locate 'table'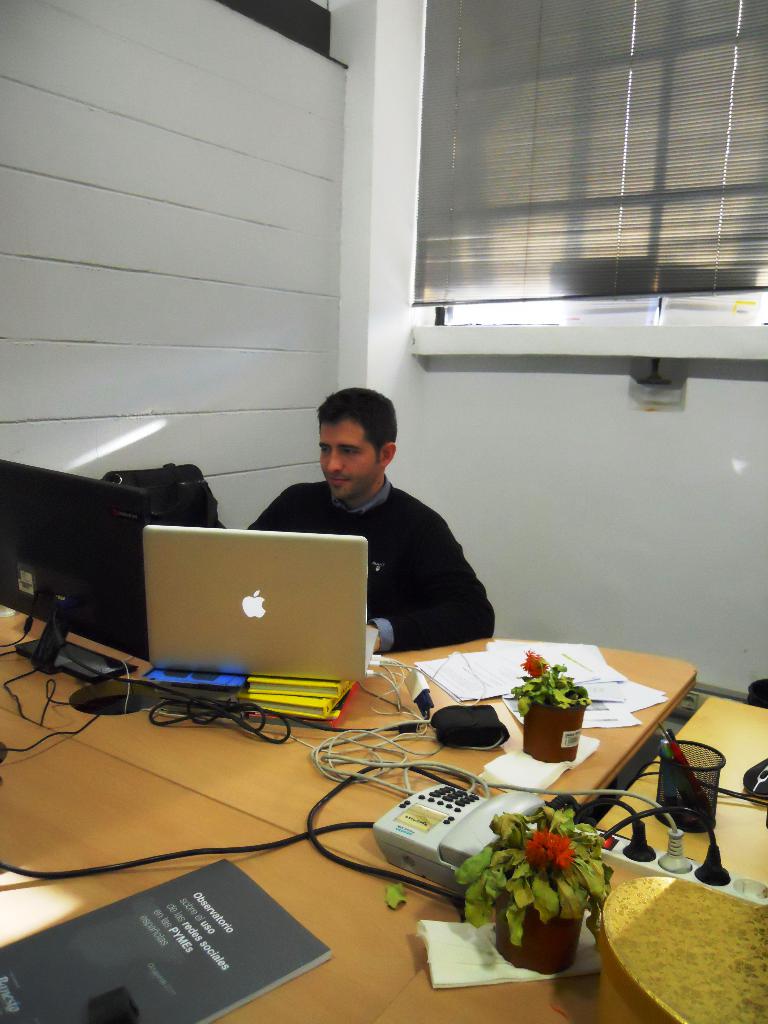
[371, 826, 767, 1022]
